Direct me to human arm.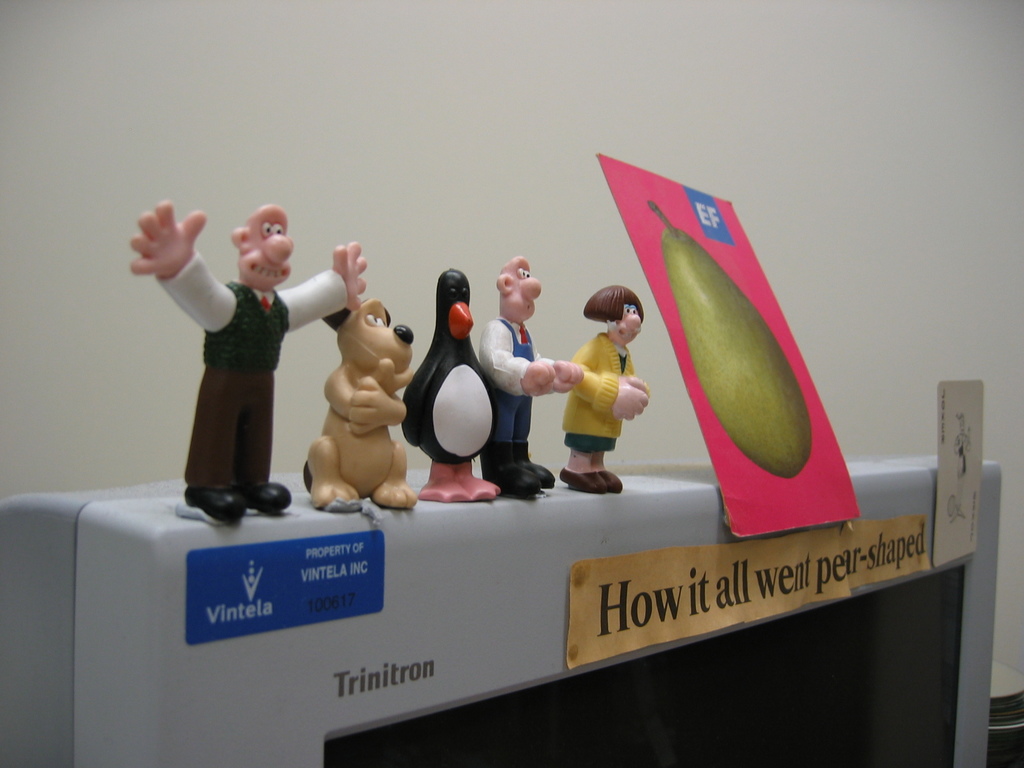
Direction: [303, 367, 397, 410].
